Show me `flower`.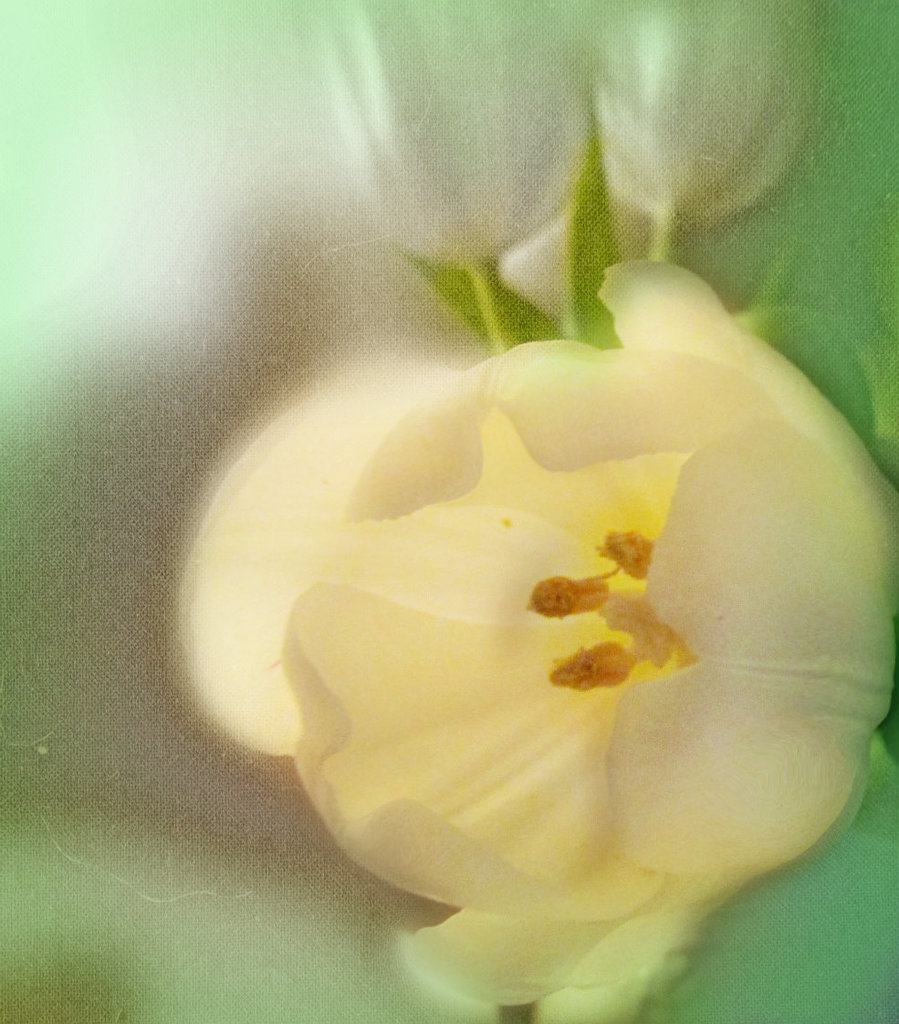
`flower` is here: Rect(260, 297, 824, 919).
